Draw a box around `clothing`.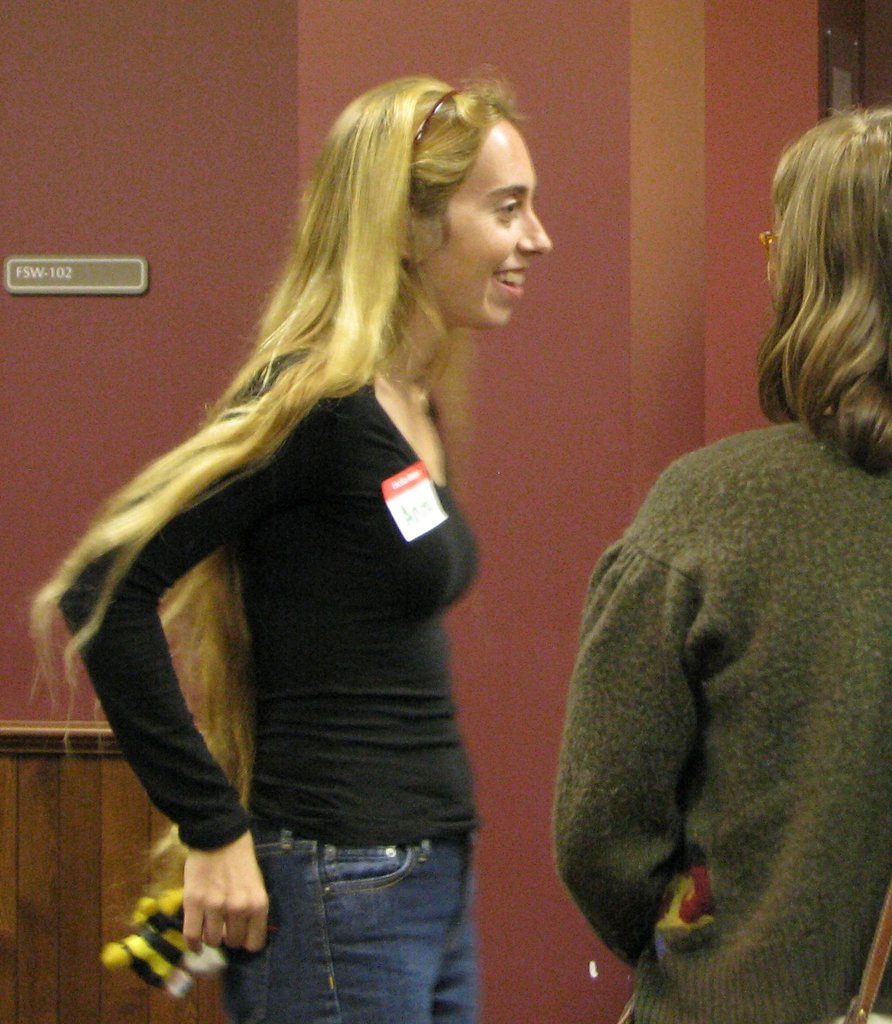
(53,344,483,850).
